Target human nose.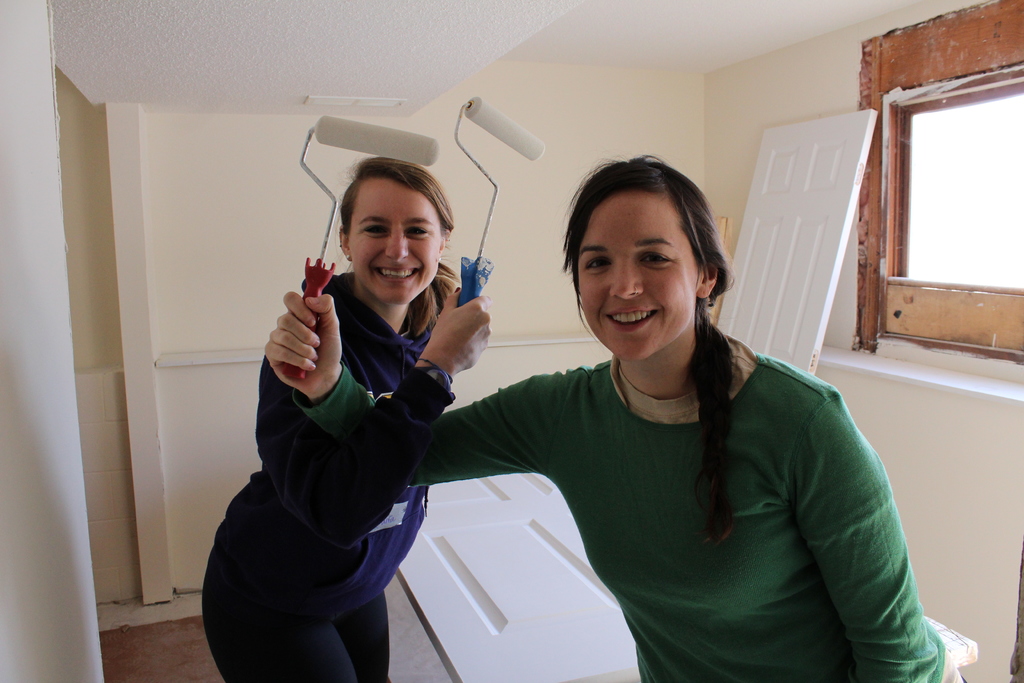
Target region: <box>609,261,645,302</box>.
